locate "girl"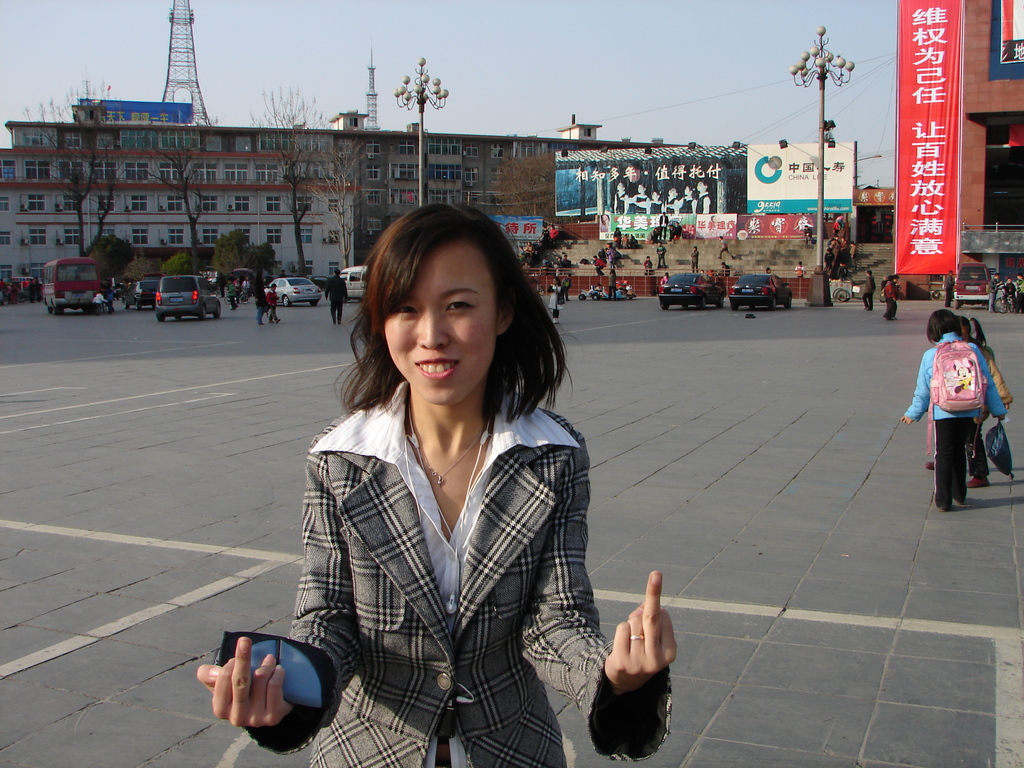
bbox(897, 310, 1008, 515)
